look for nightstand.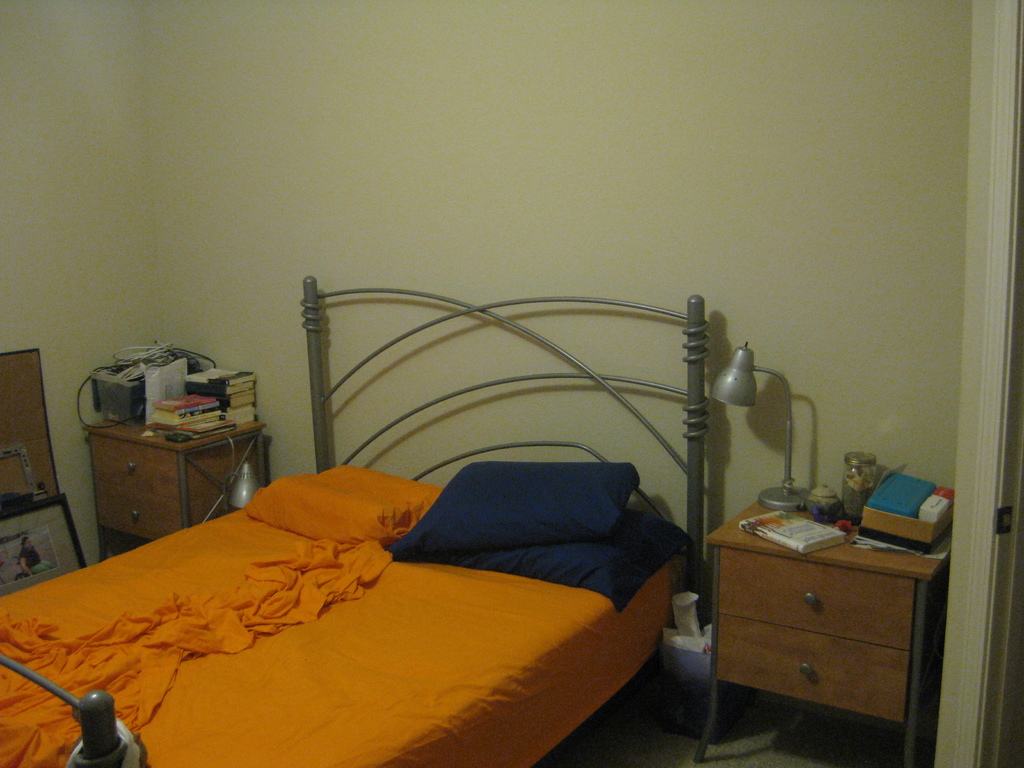
Found: {"left": 692, "top": 495, "right": 953, "bottom": 767}.
